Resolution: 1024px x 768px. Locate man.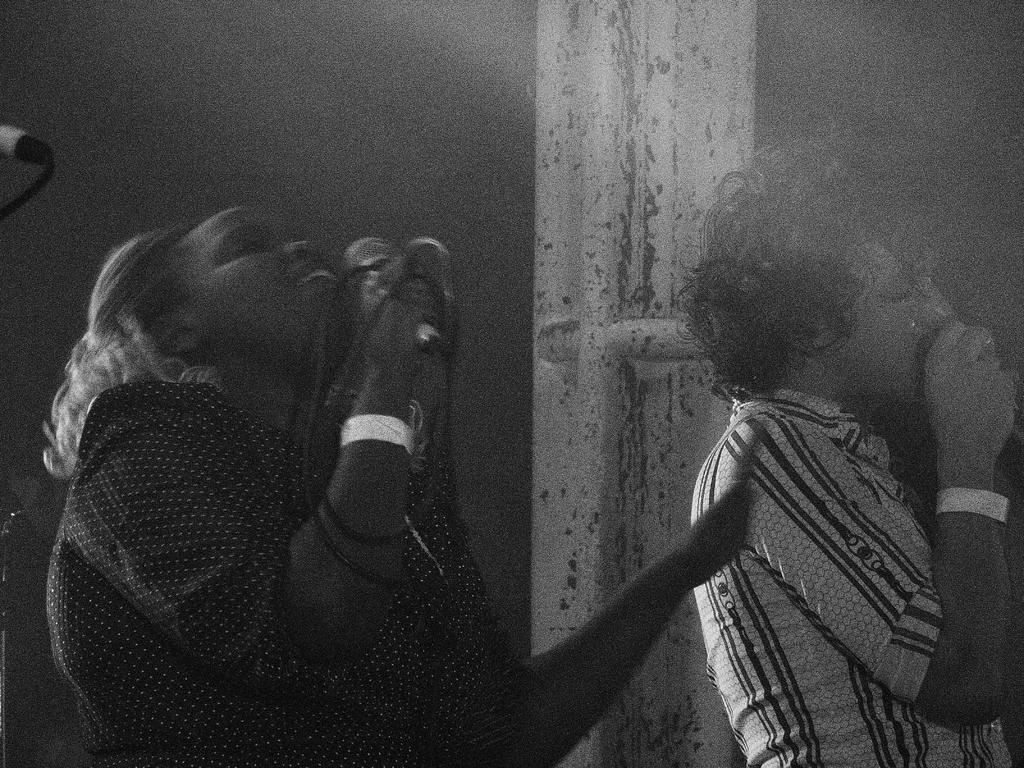
[674,128,1019,767].
